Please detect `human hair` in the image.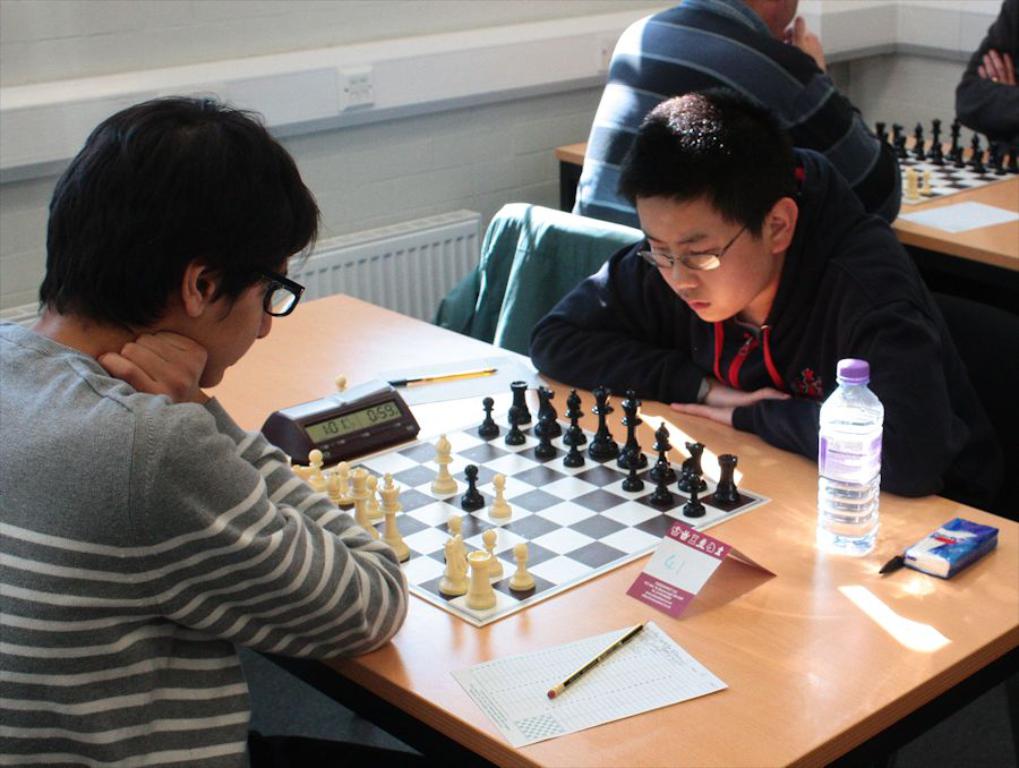
(left=42, top=74, right=309, bottom=357).
